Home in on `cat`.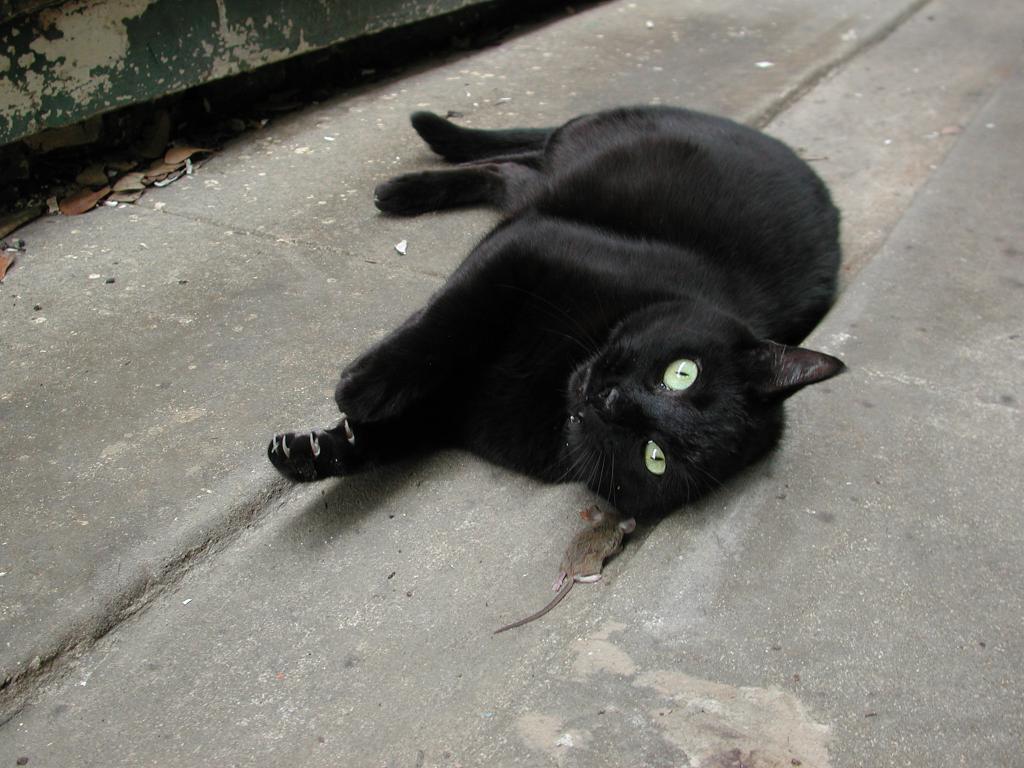
Homed in at bbox(269, 94, 845, 538).
